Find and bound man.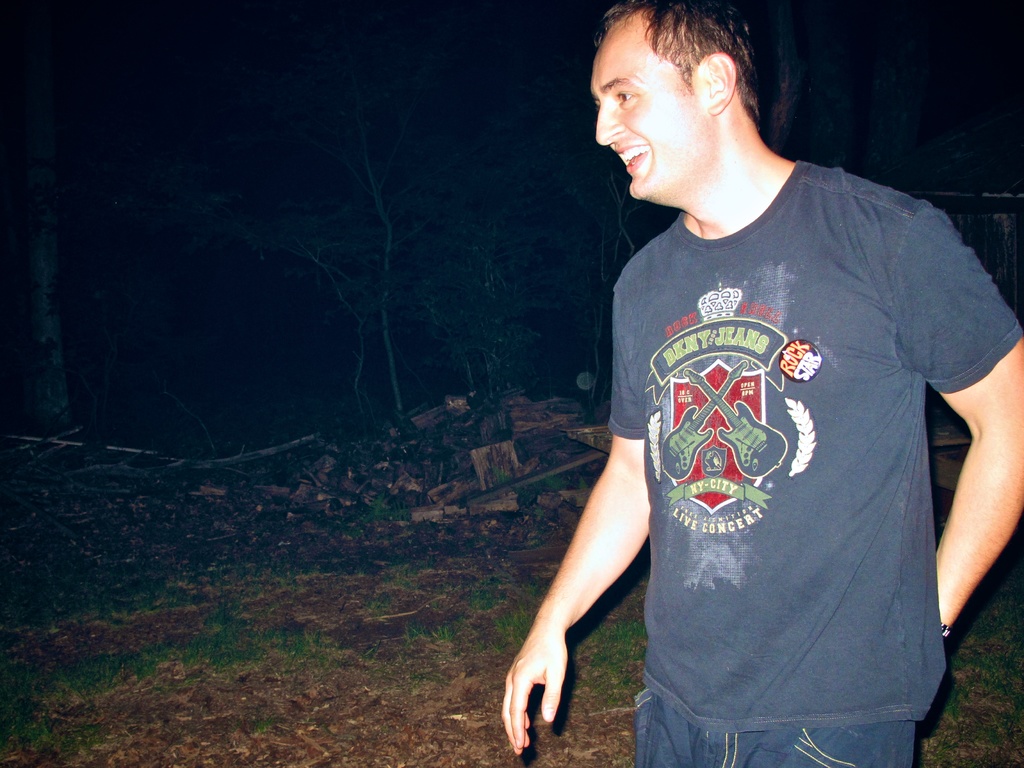
Bound: box=[480, 0, 996, 758].
